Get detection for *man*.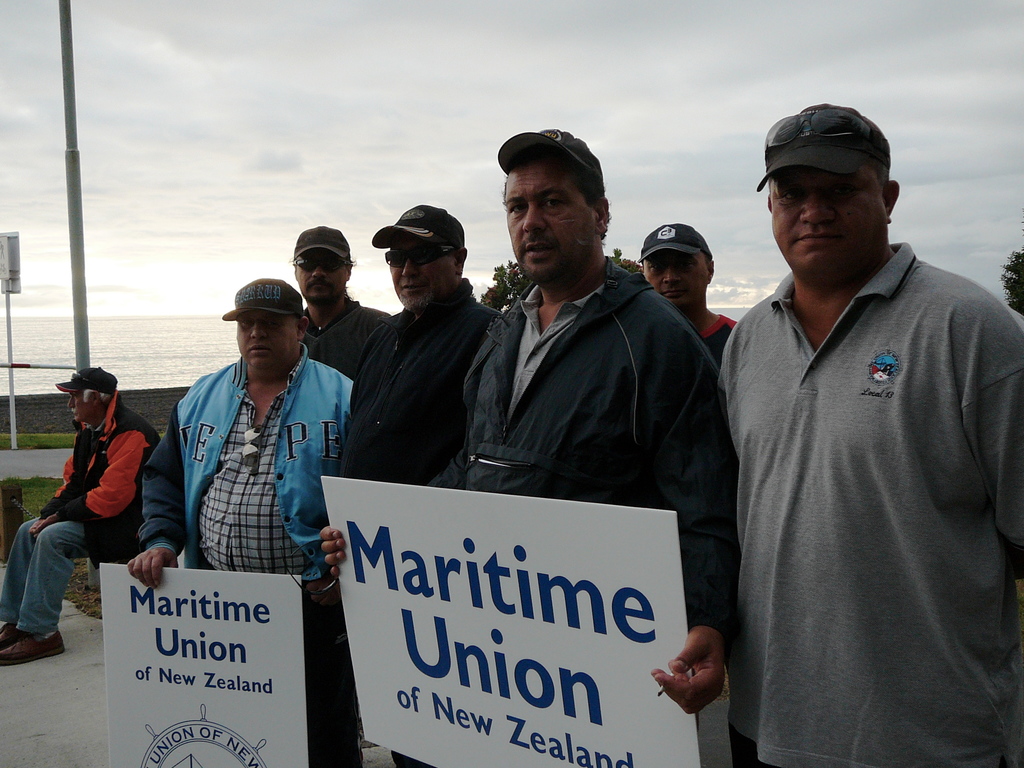
Detection: box(335, 204, 500, 484).
